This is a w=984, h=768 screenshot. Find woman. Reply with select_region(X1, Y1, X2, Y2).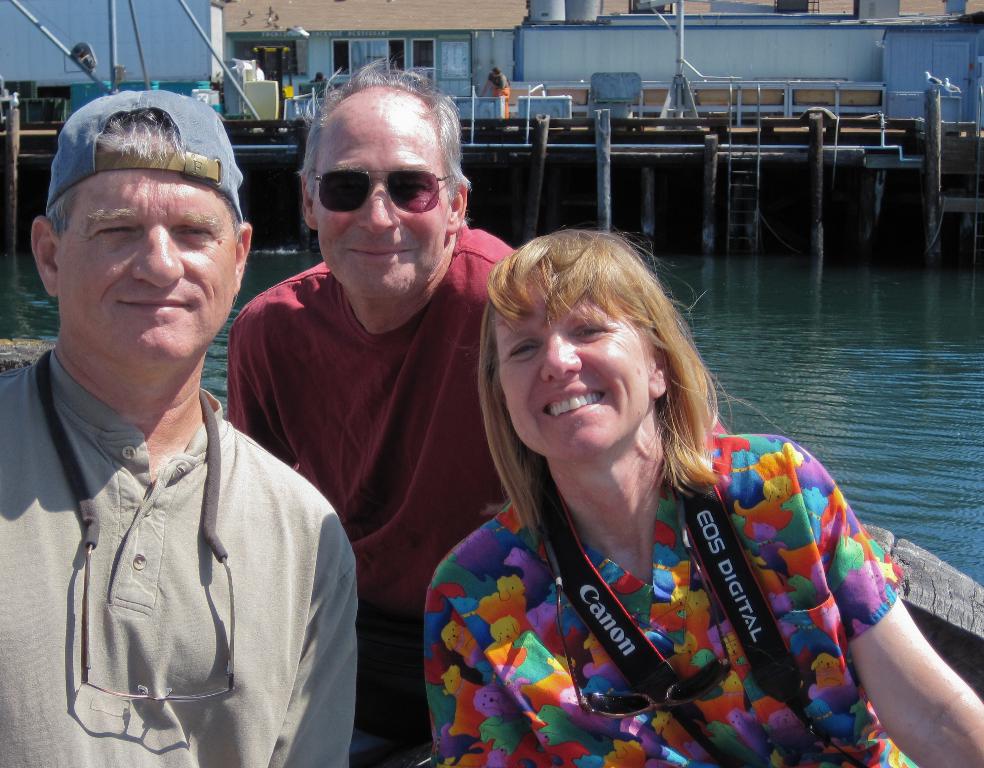
select_region(412, 220, 924, 759).
